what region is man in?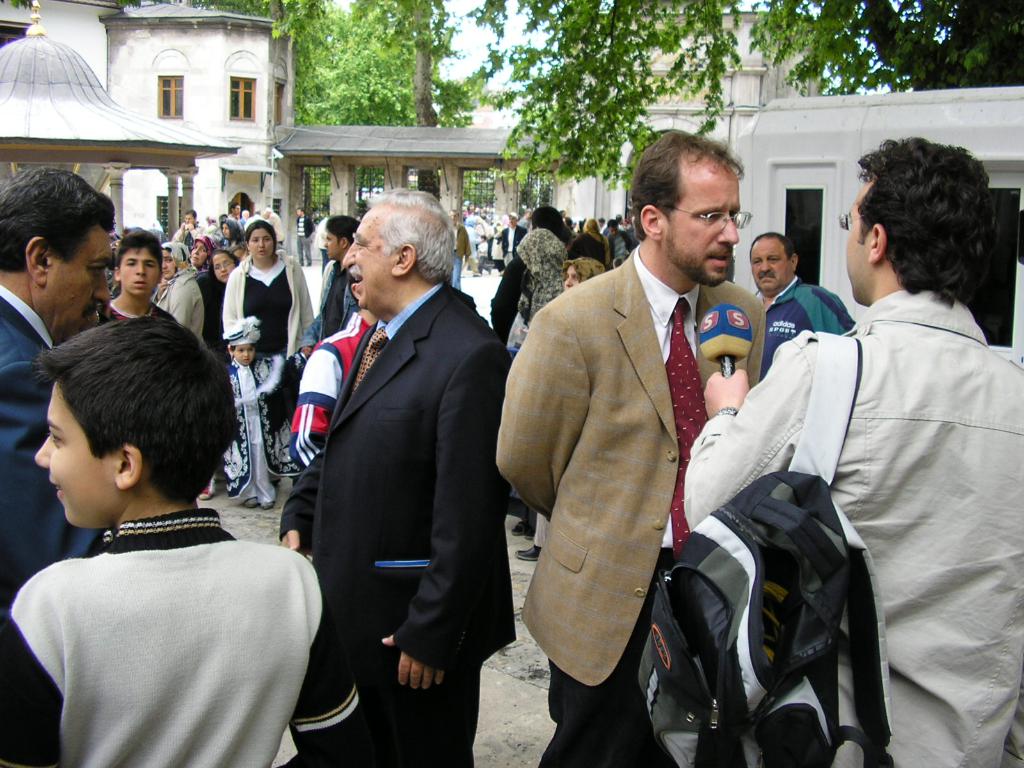
Rect(0, 162, 115, 767).
